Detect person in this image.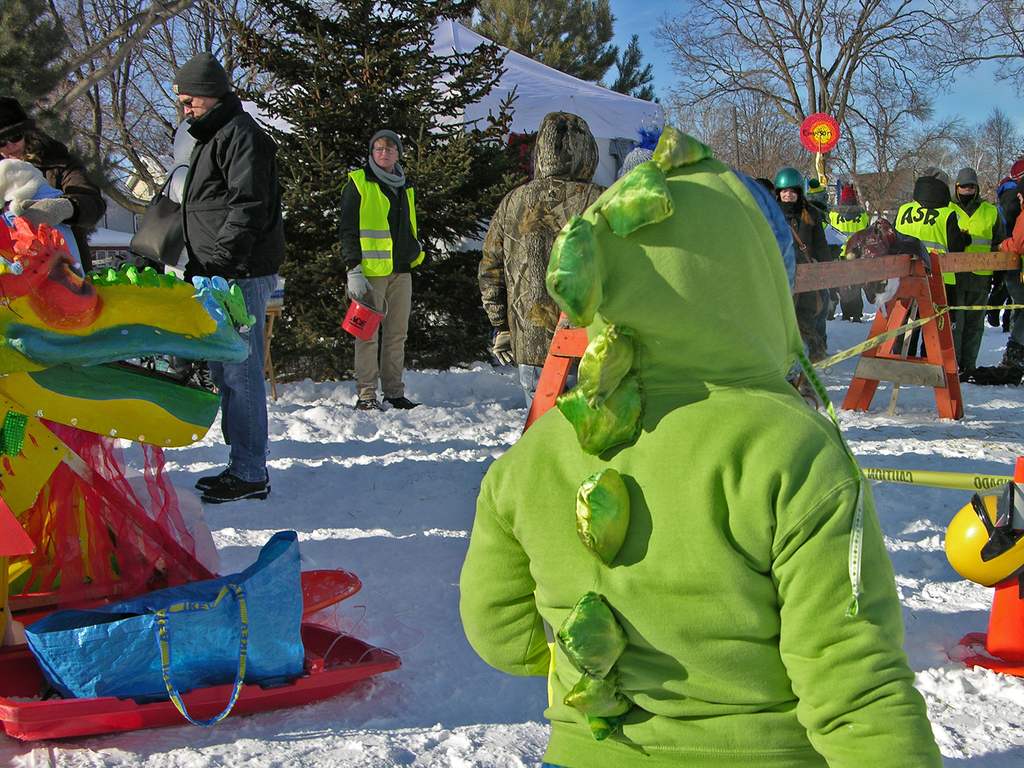
Detection: Rect(456, 122, 945, 762).
